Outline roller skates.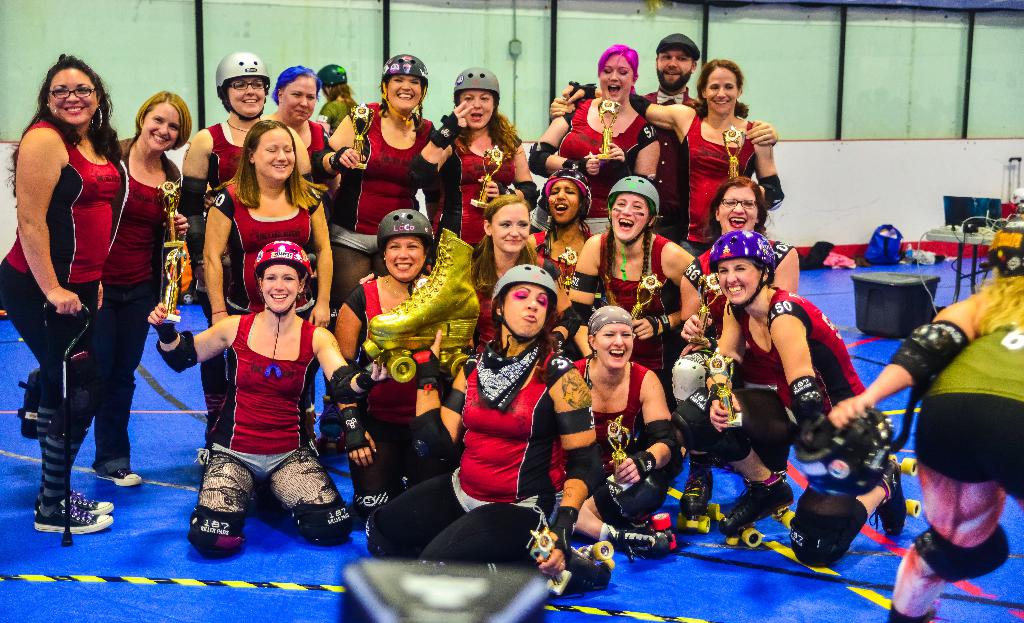
Outline: box(358, 229, 482, 386).
